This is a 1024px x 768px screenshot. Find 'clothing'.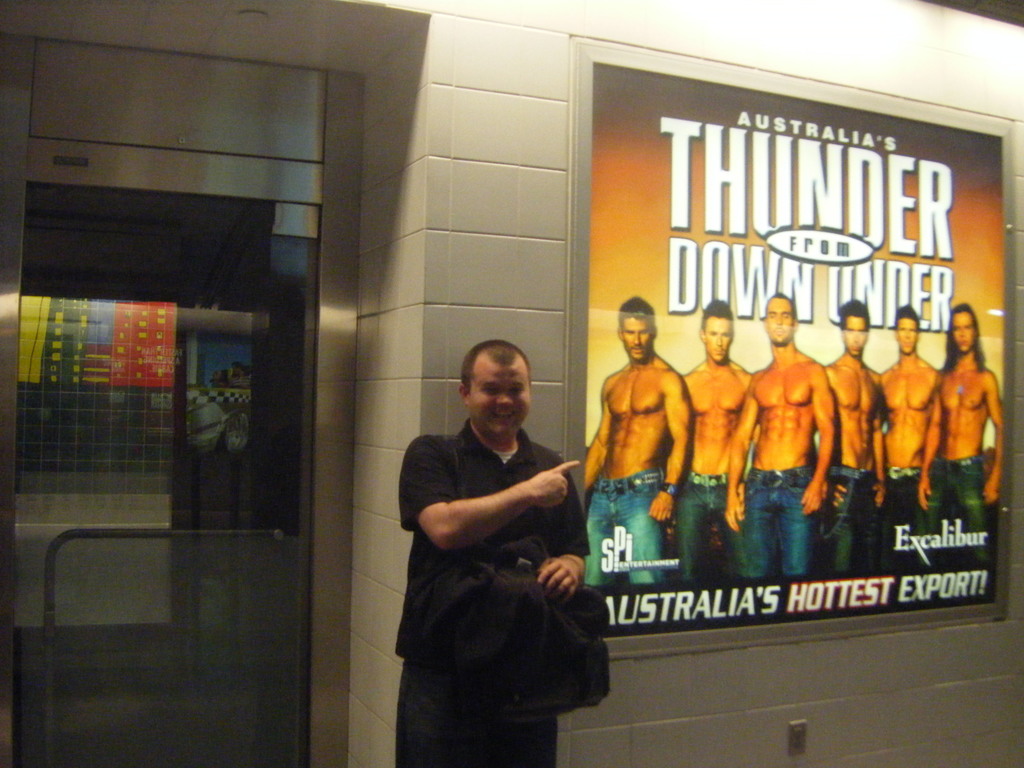
Bounding box: {"left": 885, "top": 461, "right": 942, "bottom": 541}.
